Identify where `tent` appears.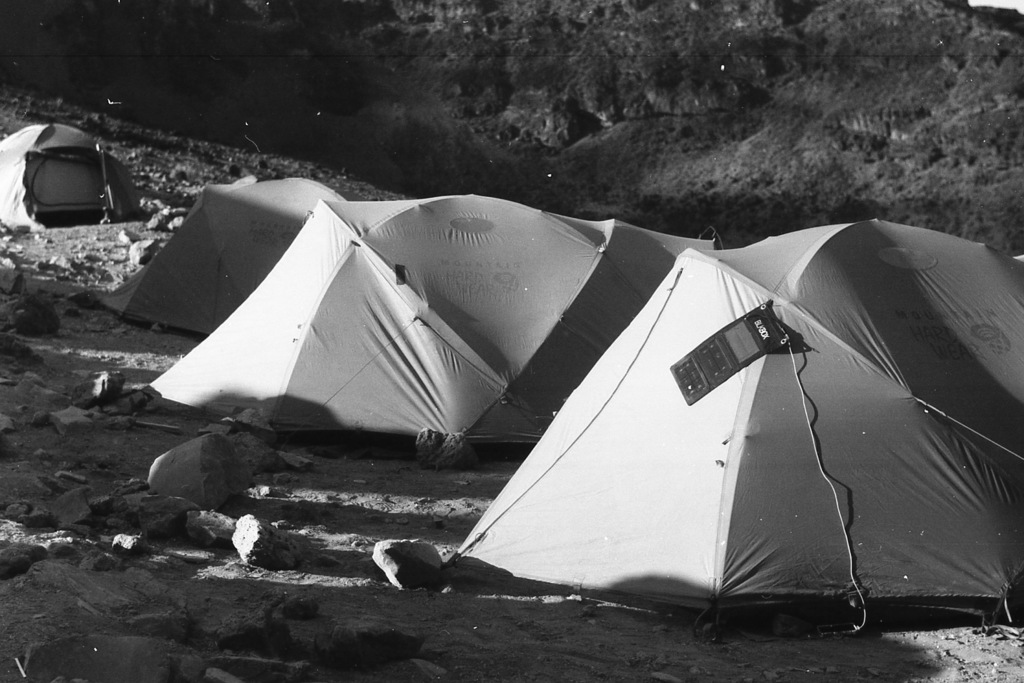
Appears at detection(0, 118, 141, 229).
